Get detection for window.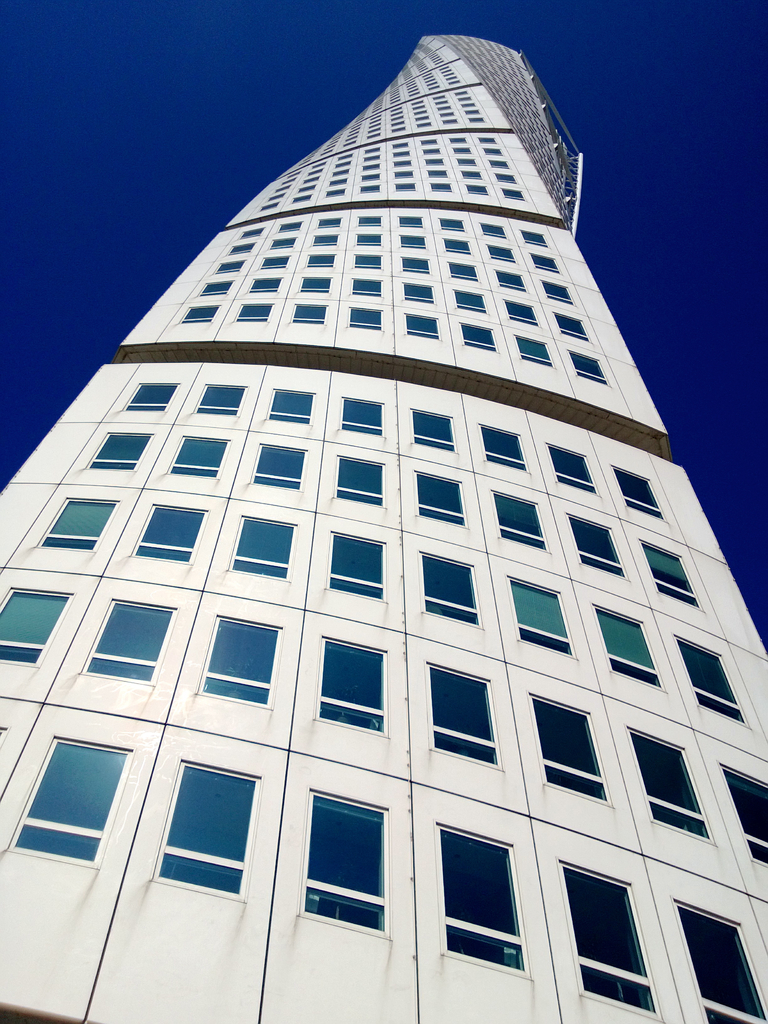
Detection: [x1=429, y1=665, x2=504, y2=770].
